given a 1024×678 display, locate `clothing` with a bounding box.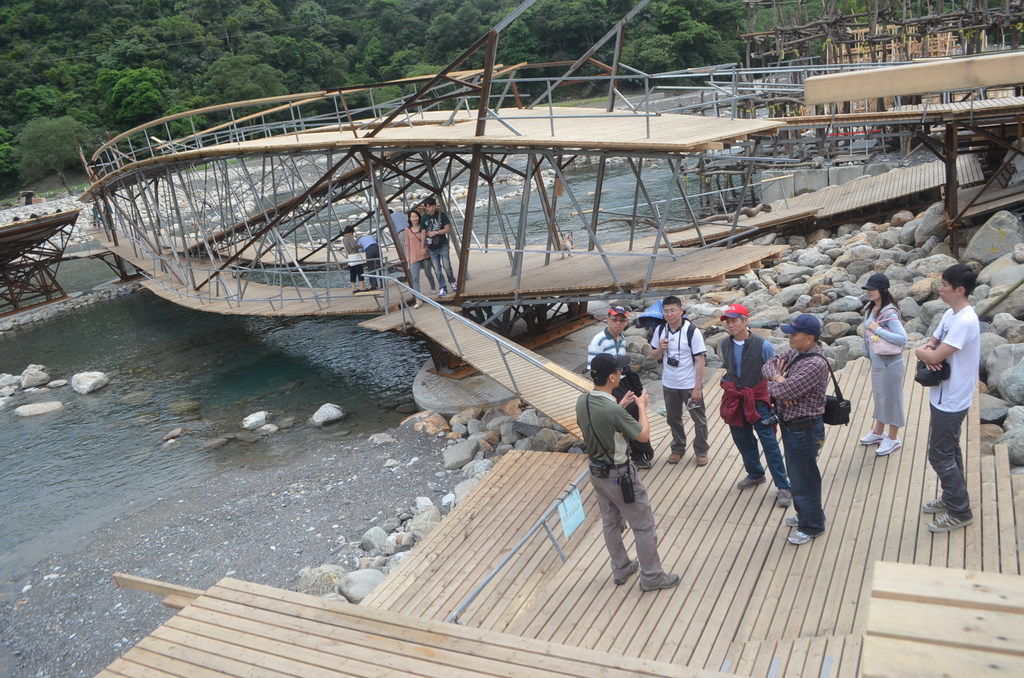
Located: bbox(860, 271, 898, 296).
